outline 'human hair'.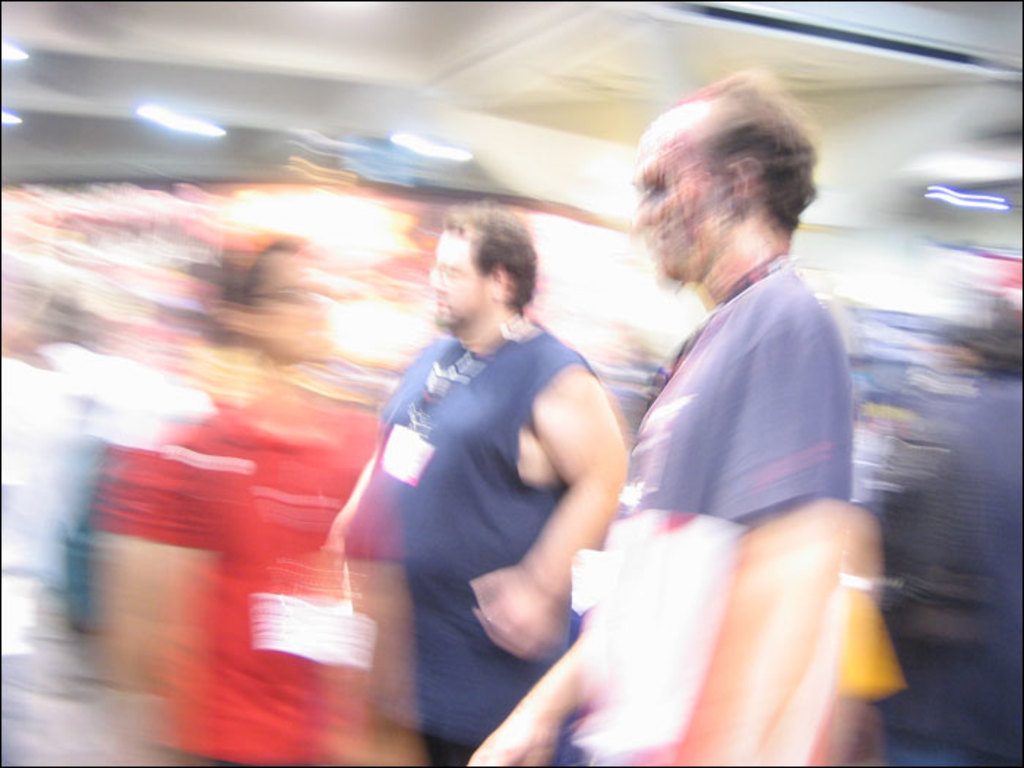
Outline: l=638, t=79, r=807, b=288.
